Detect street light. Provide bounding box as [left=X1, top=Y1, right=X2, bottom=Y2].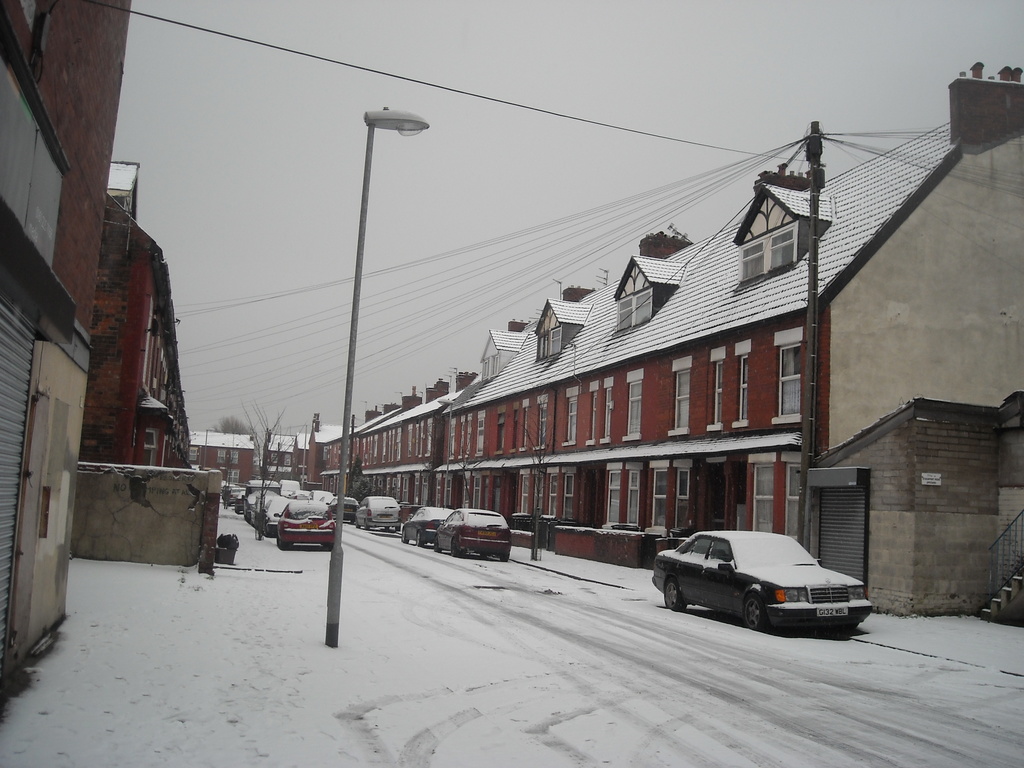
[left=201, top=426, right=218, bottom=465].
